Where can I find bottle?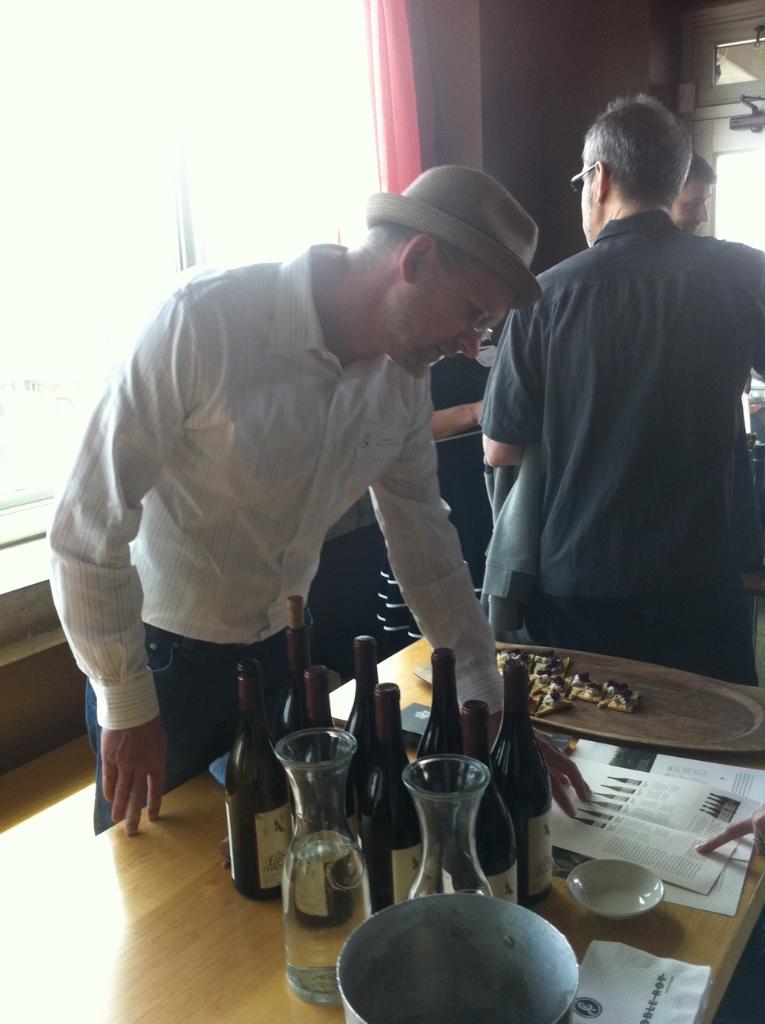
You can find it at 435 695 517 905.
